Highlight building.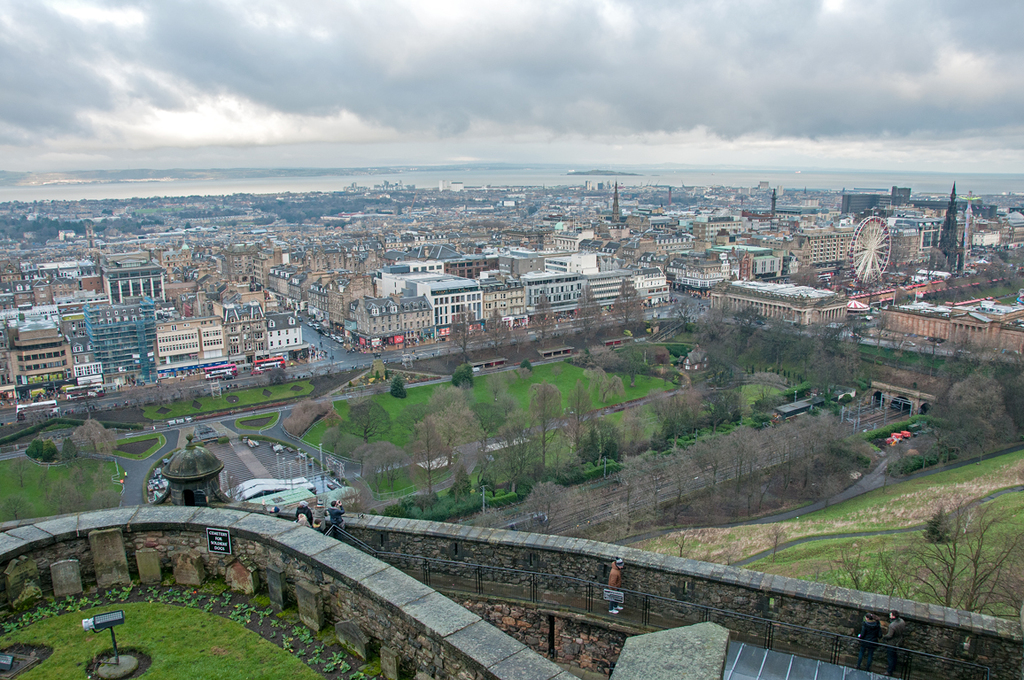
Highlighted region: detection(177, 243, 241, 298).
